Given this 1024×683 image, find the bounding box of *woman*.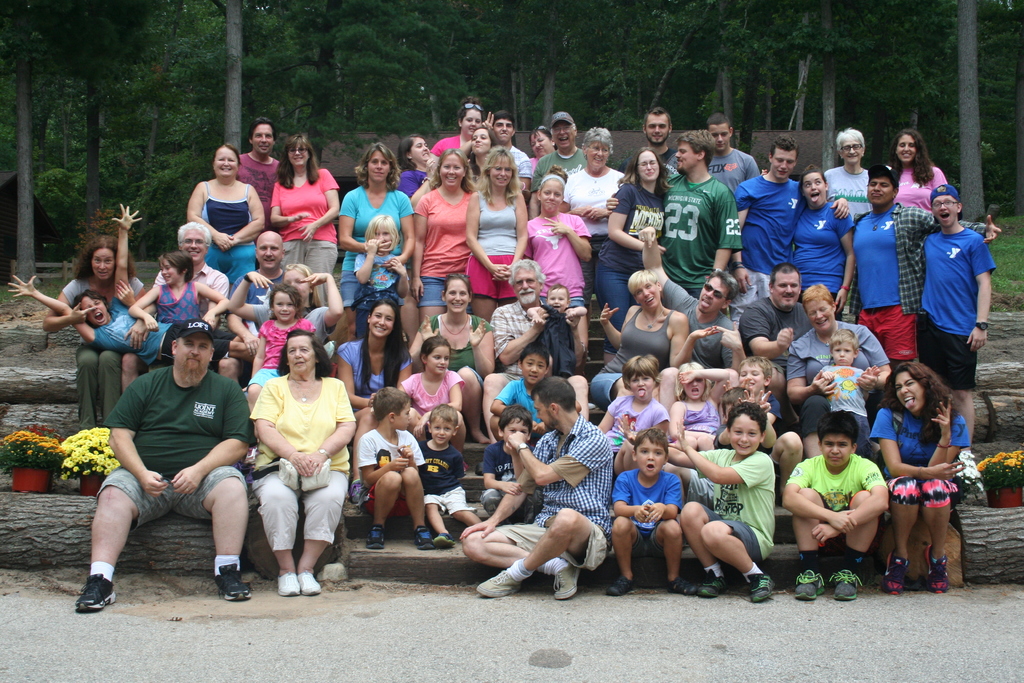
pyautogui.locateOnScreen(45, 236, 145, 429).
